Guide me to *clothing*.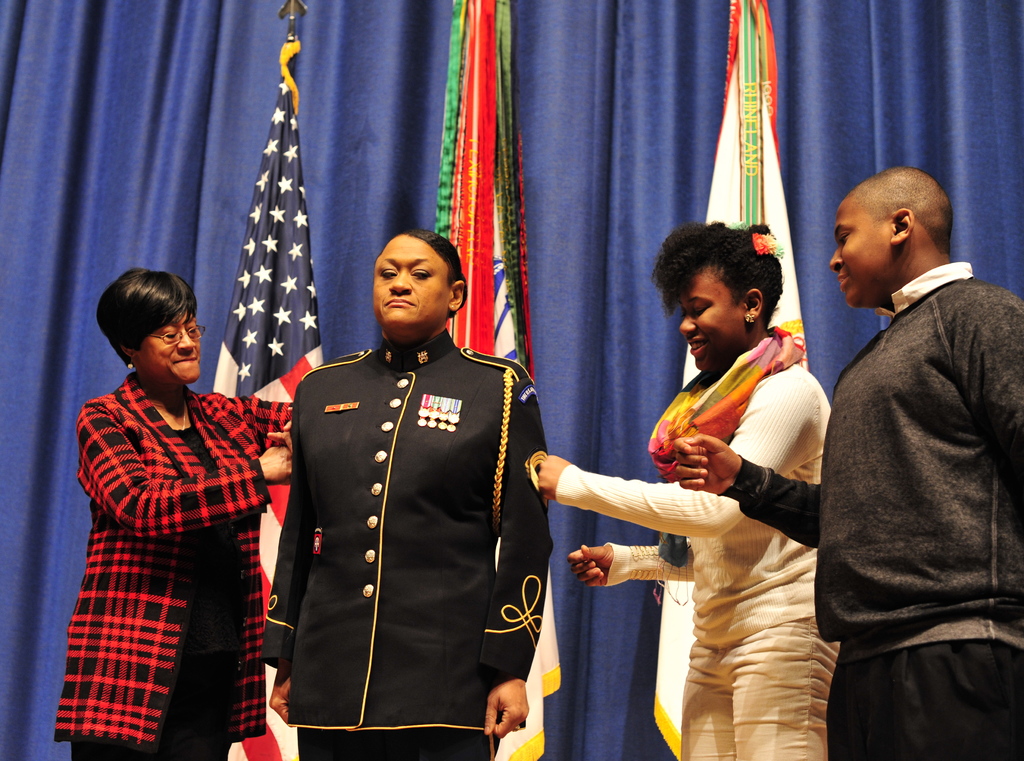
Guidance: detection(720, 267, 1023, 758).
